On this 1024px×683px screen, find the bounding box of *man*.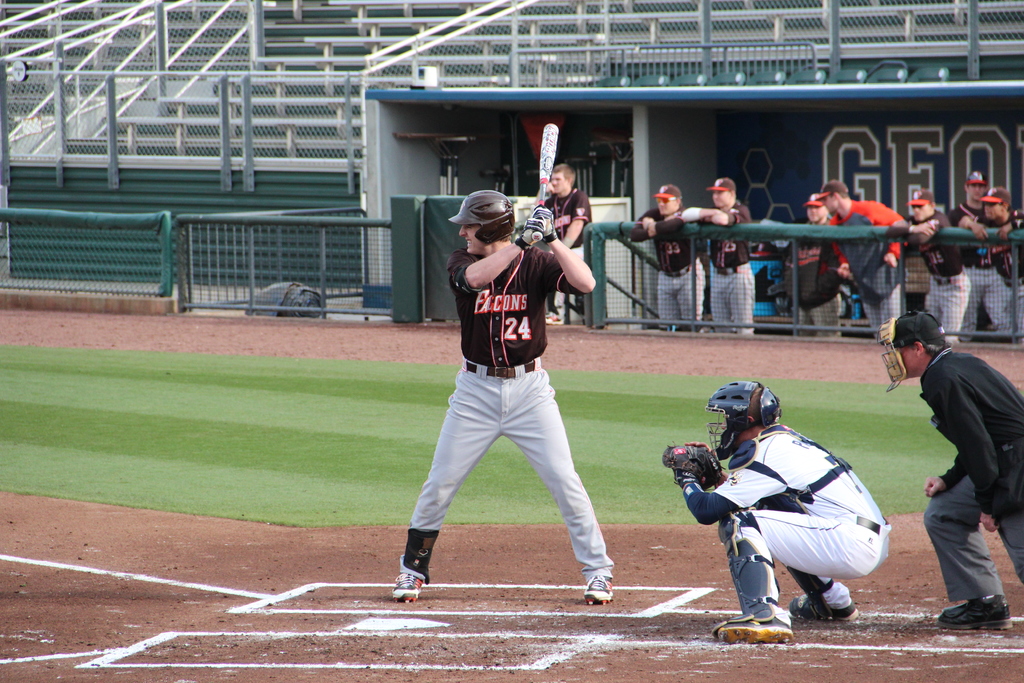
Bounding box: x1=533, y1=161, x2=593, y2=325.
